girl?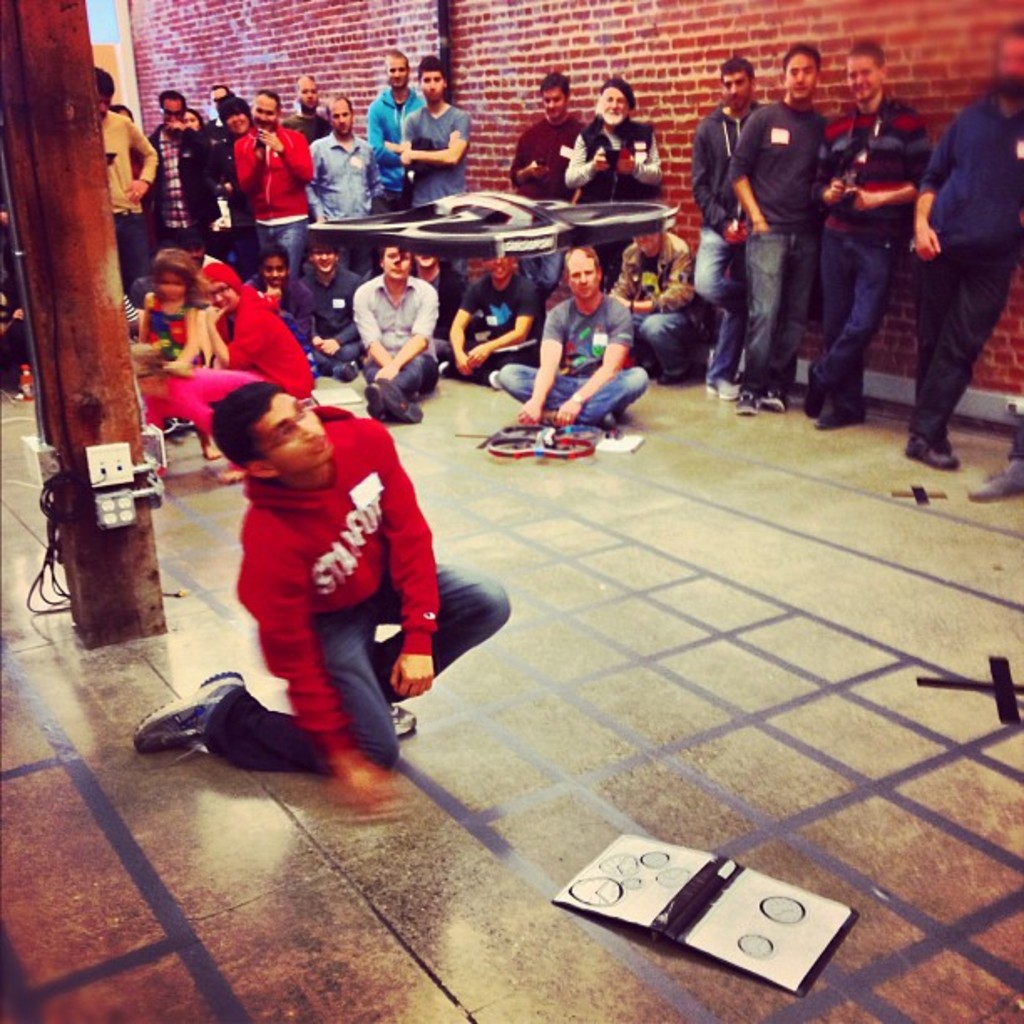
<box>141,248,214,457</box>
